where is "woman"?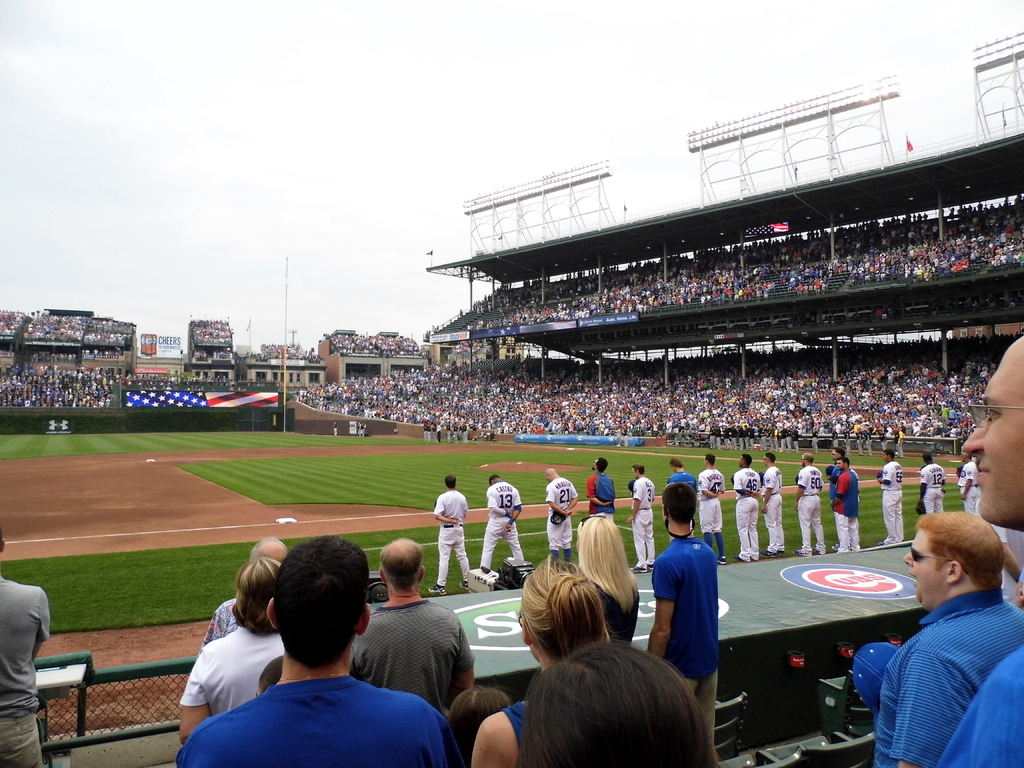
select_region(577, 515, 639, 646).
